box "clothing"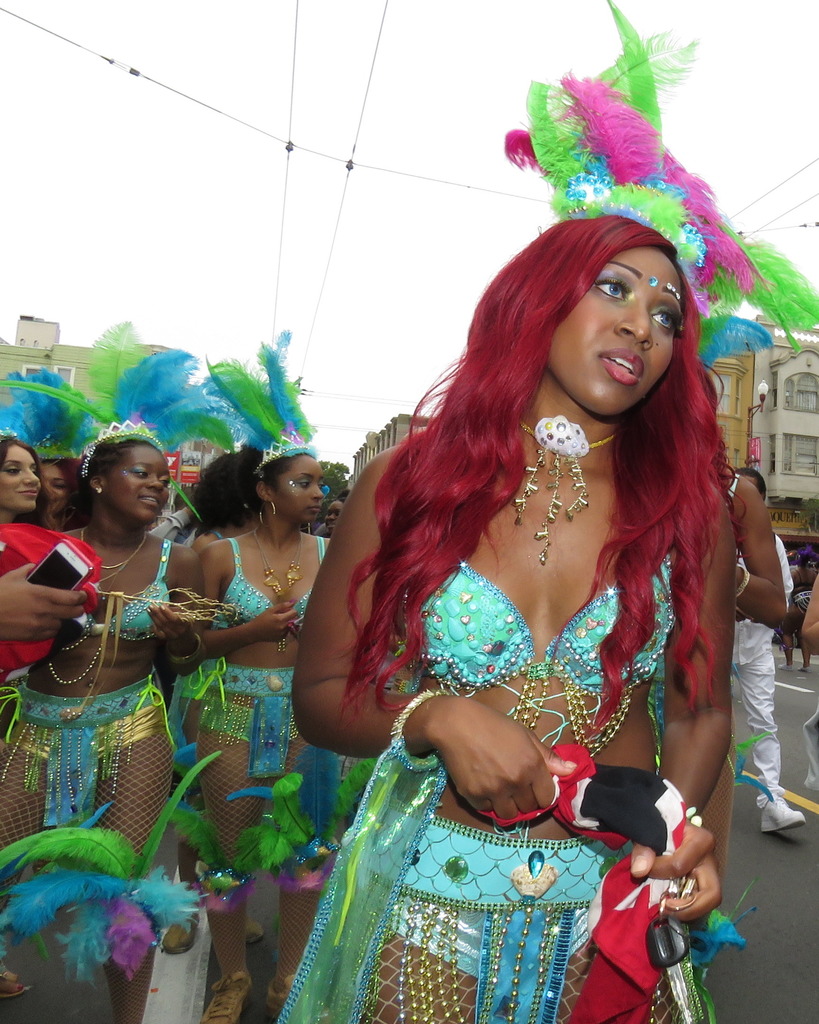
bbox(191, 664, 319, 780)
